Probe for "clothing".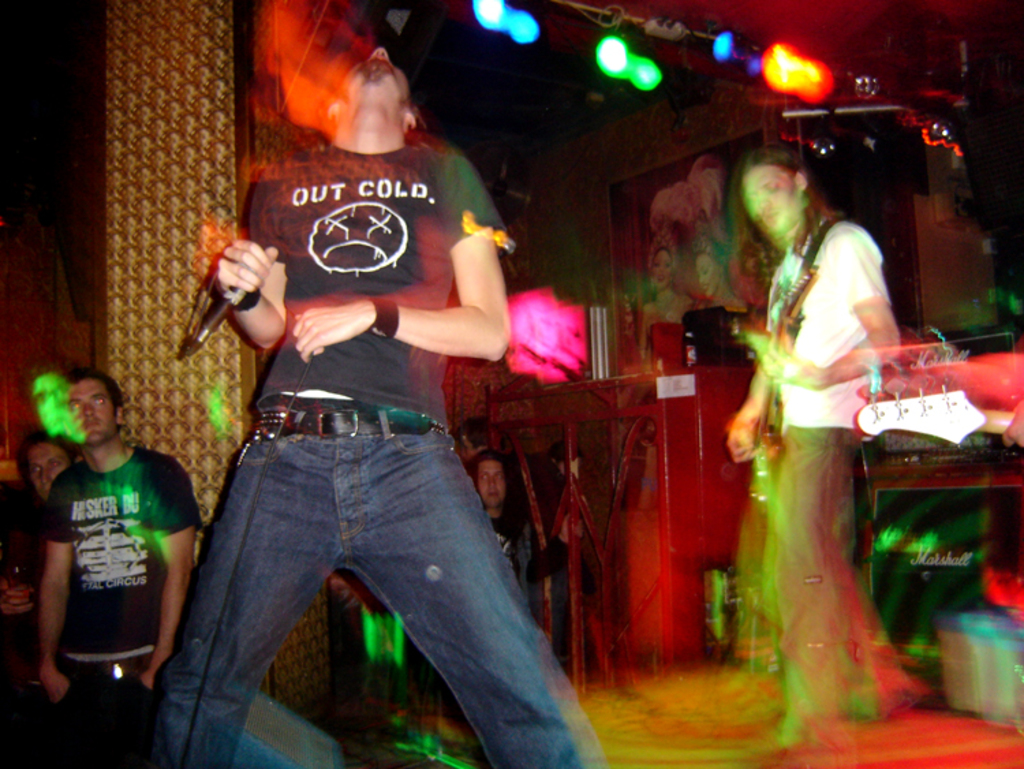
Probe result: <box>167,142,608,768</box>.
